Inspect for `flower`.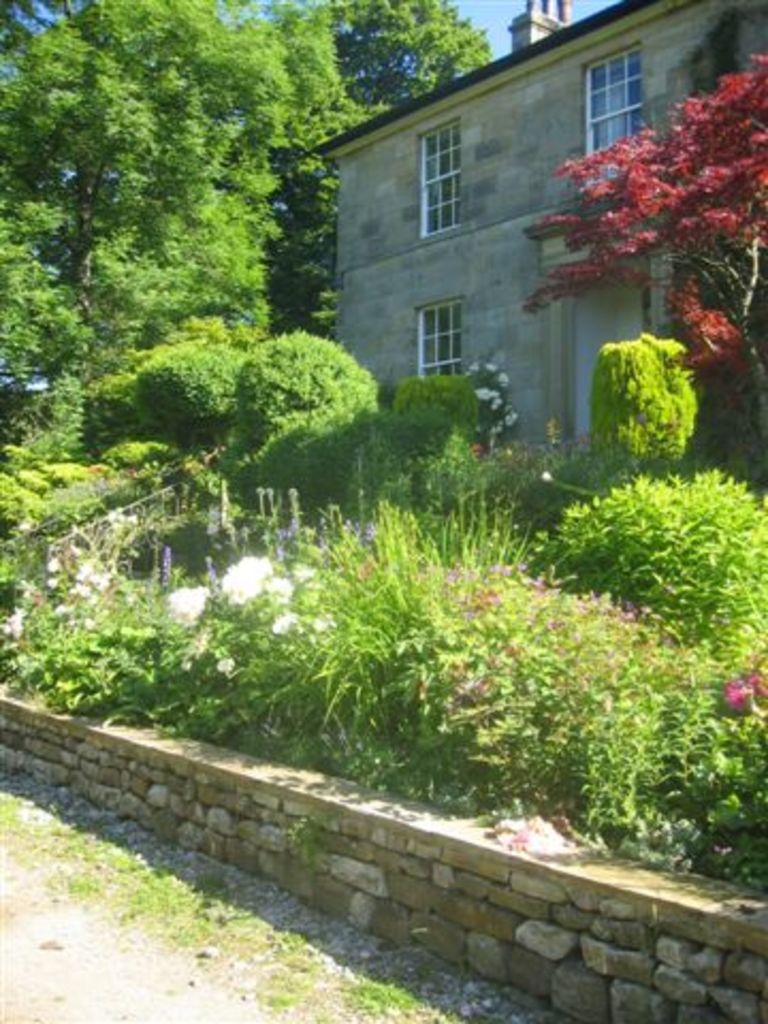
Inspection: [267,582,290,602].
